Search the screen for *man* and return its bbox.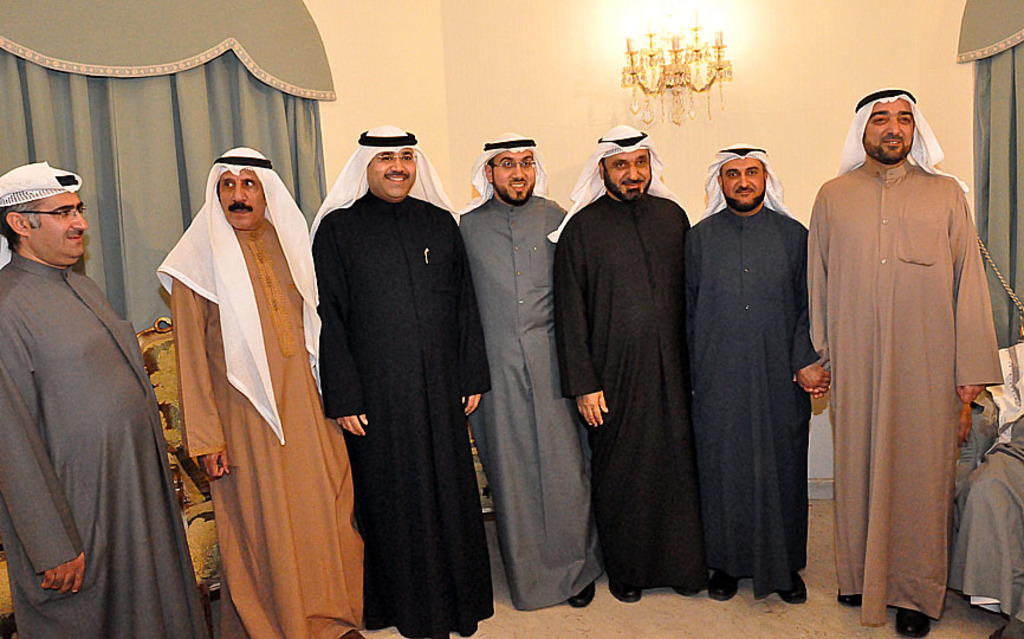
Found: 305, 117, 490, 638.
